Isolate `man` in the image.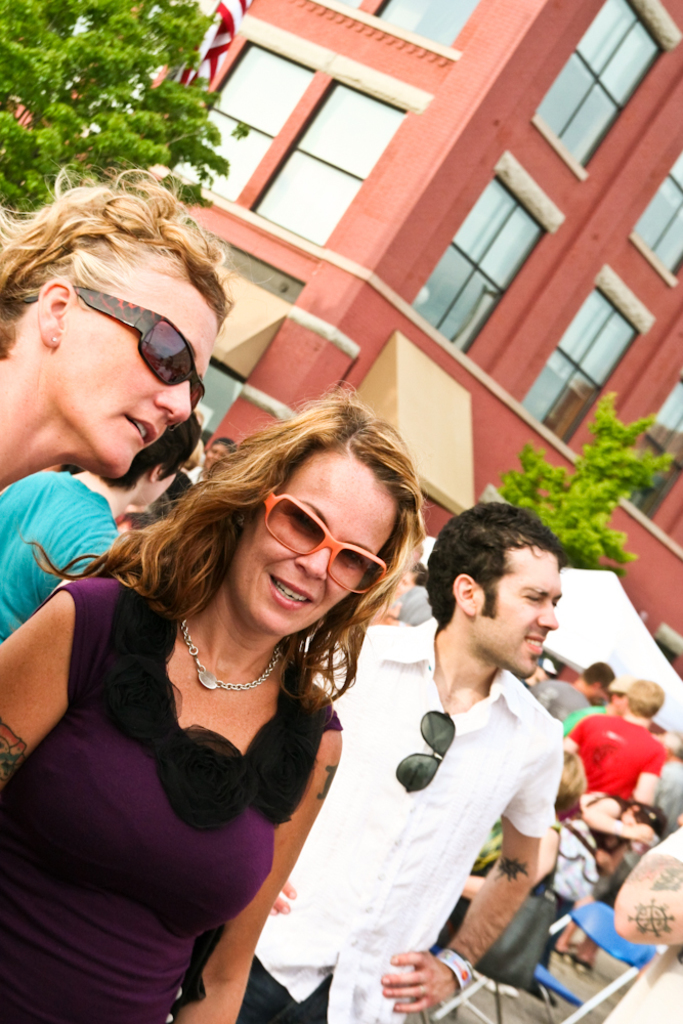
Isolated region: (x1=563, y1=682, x2=622, y2=740).
